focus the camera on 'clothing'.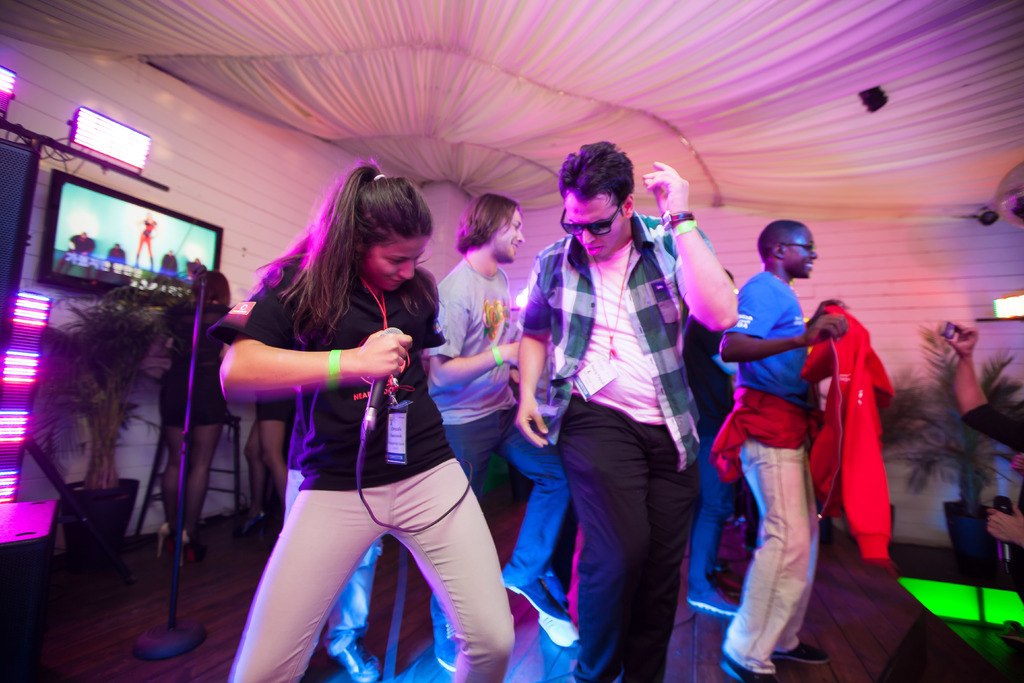
Focus region: crop(430, 250, 566, 584).
